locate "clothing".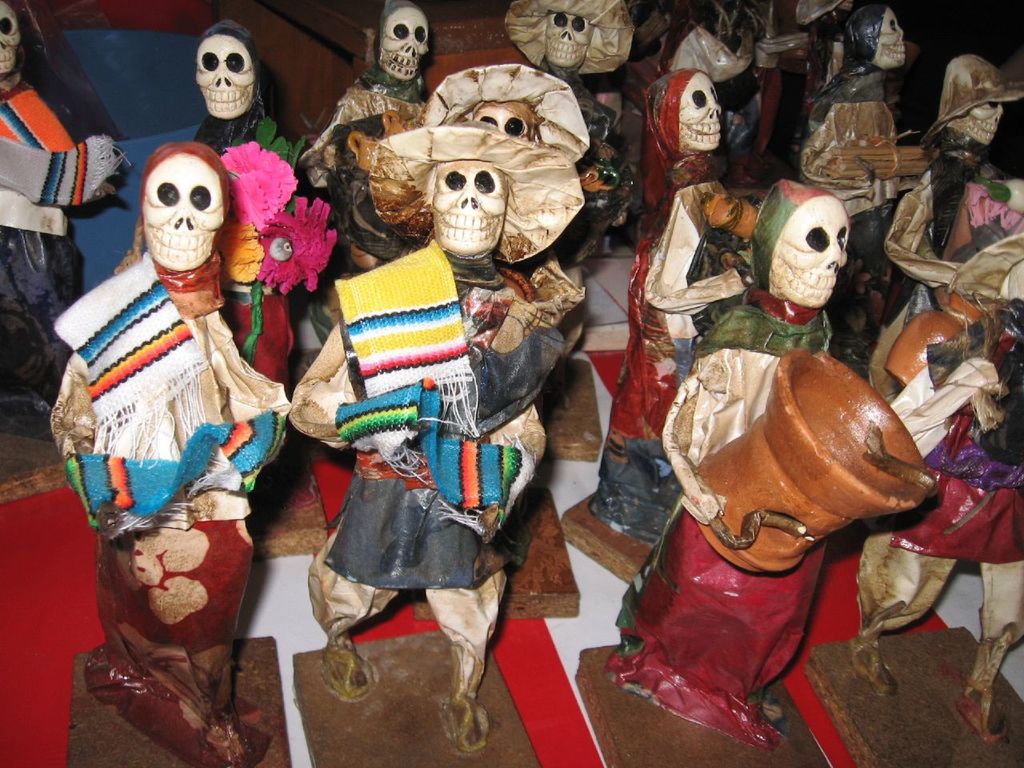
Bounding box: <box>883,123,1023,565</box>.
